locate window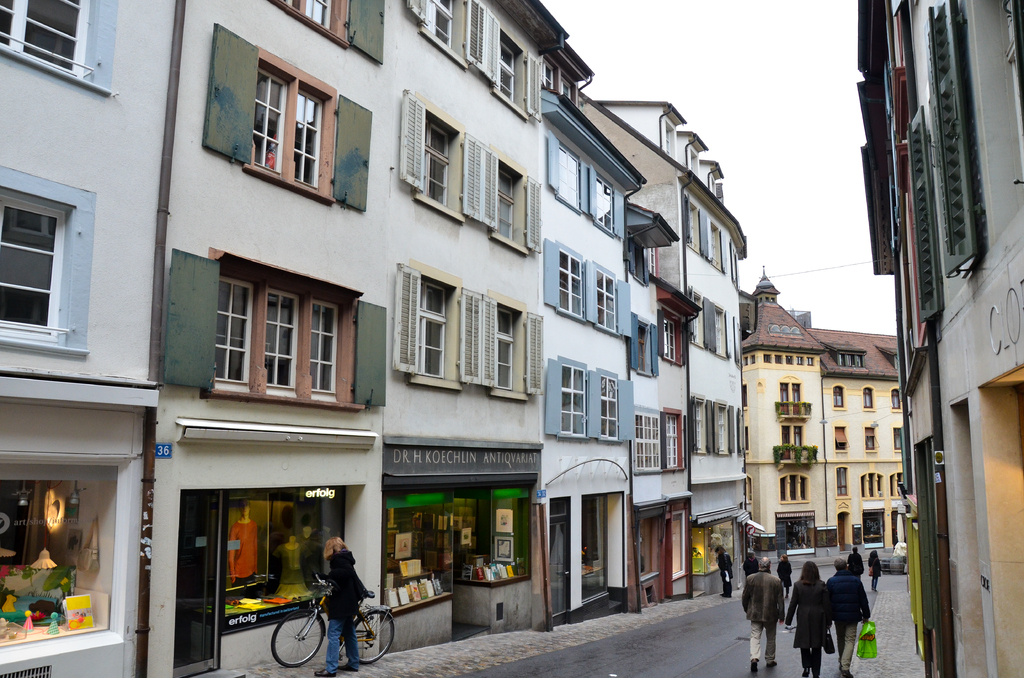
[left=488, top=155, right=530, bottom=259]
